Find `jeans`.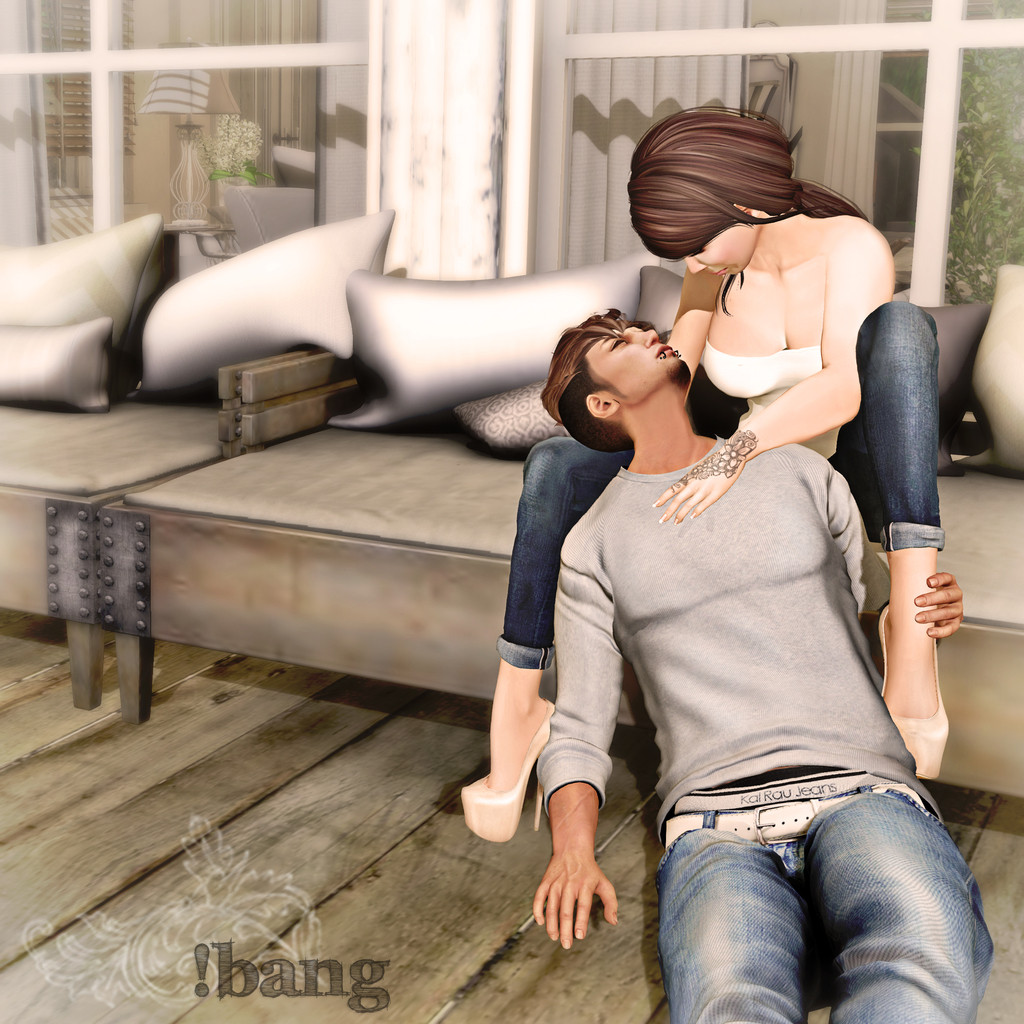
box=[498, 298, 941, 671].
